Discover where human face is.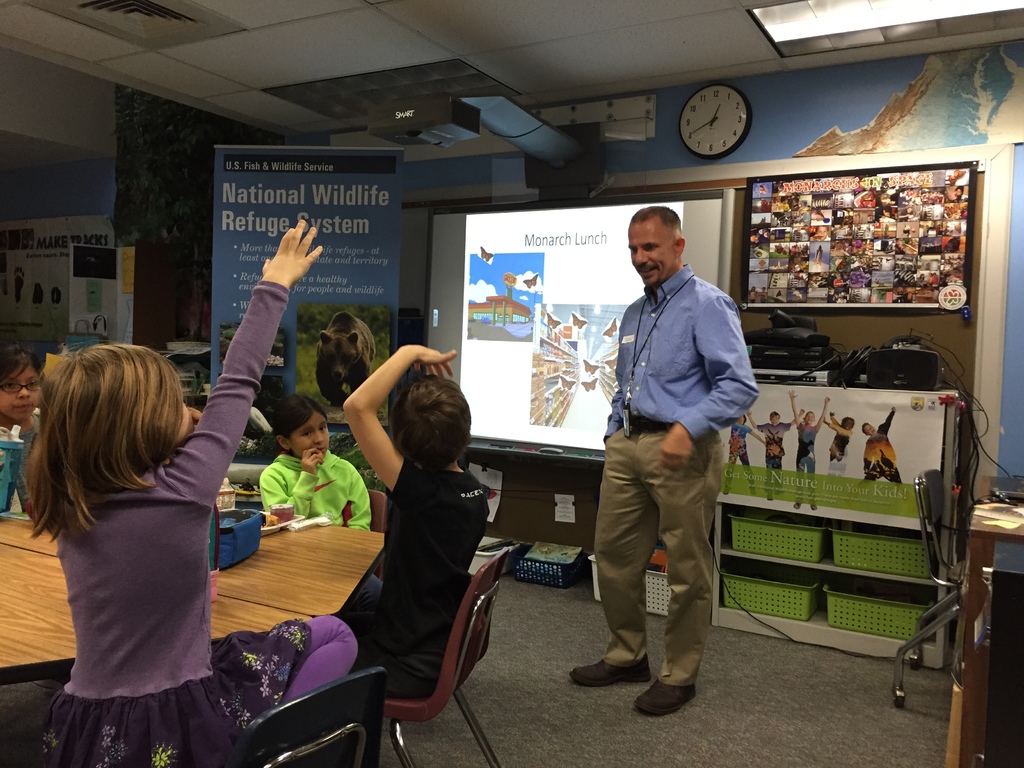
Discovered at l=626, t=221, r=677, b=287.
